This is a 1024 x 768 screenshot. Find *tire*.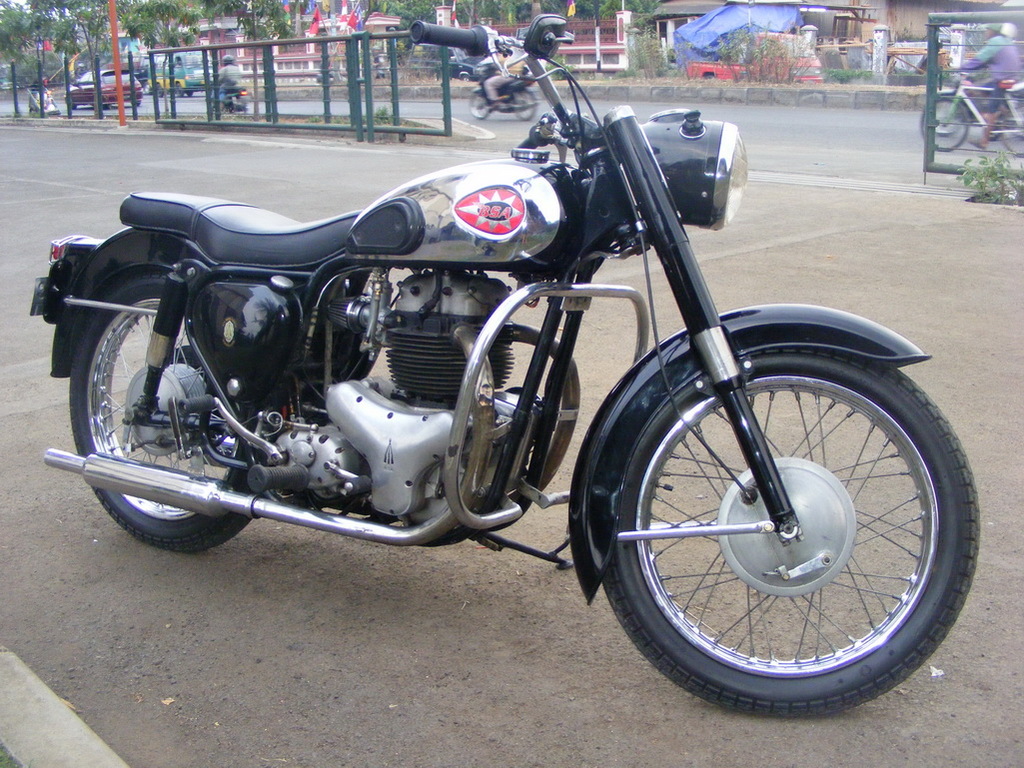
Bounding box: (left=175, top=80, right=186, bottom=97).
